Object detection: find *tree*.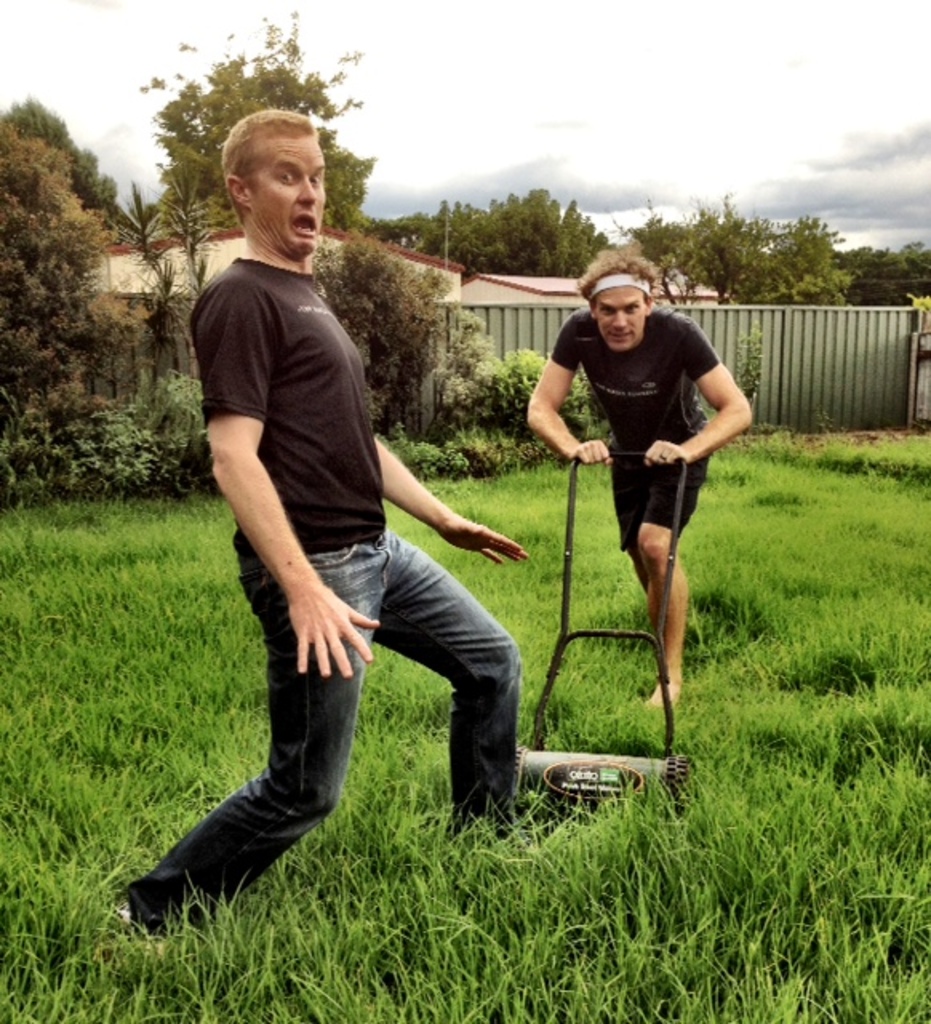
(0, 94, 126, 211).
